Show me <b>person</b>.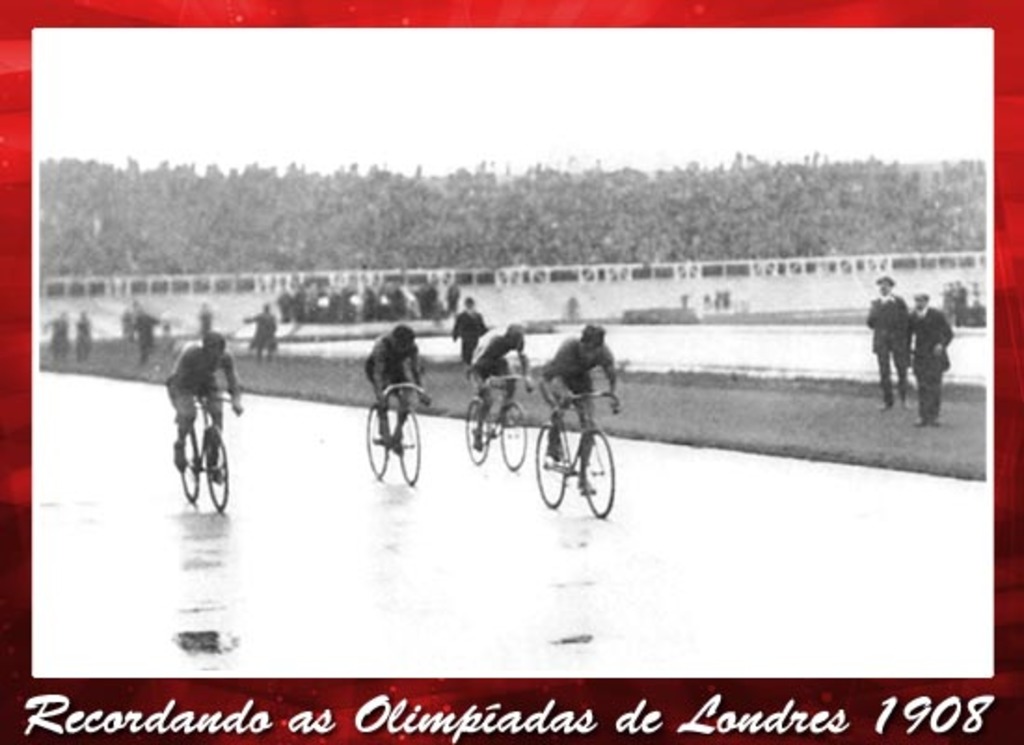
<b>person</b> is here: {"x1": 201, "y1": 309, "x2": 210, "y2": 328}.
